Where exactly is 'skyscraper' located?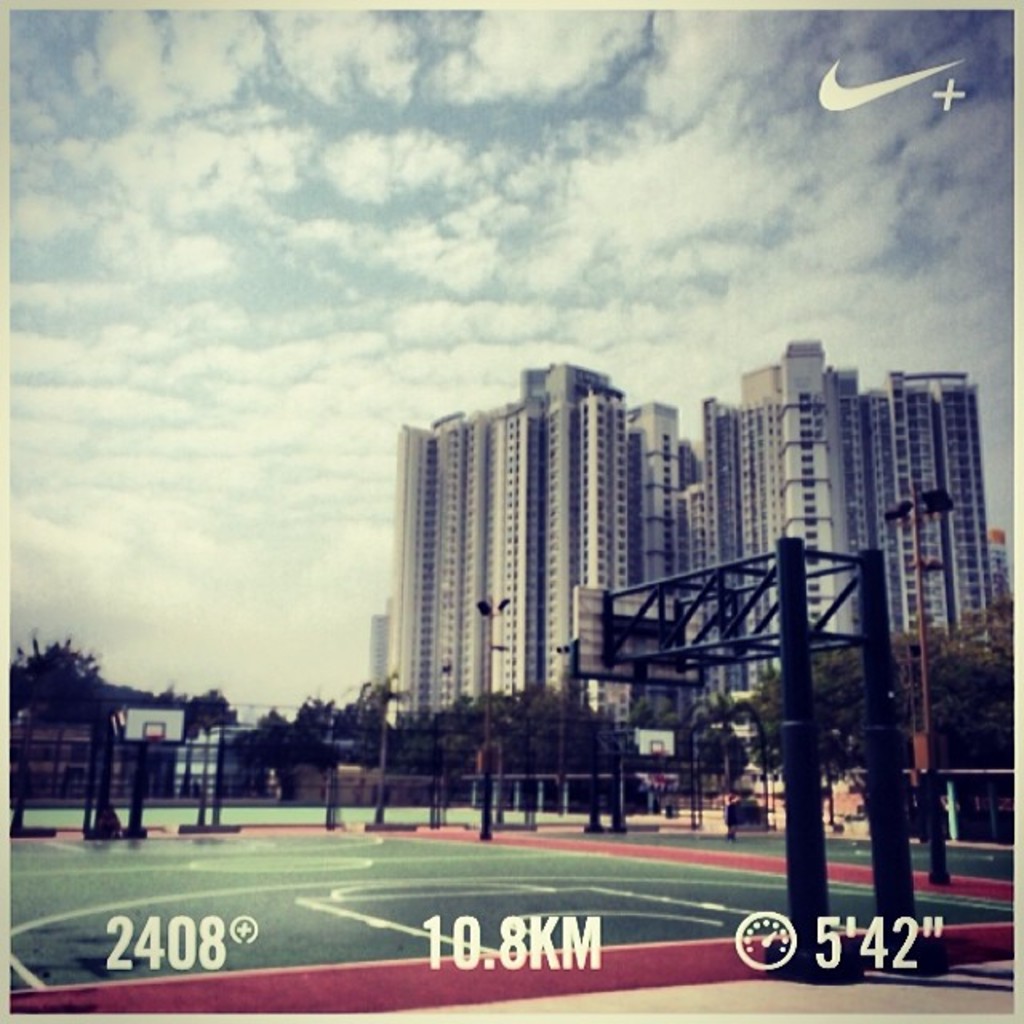
Its bounding box is x1=675, y1=317, x2=1013, y2=706.
